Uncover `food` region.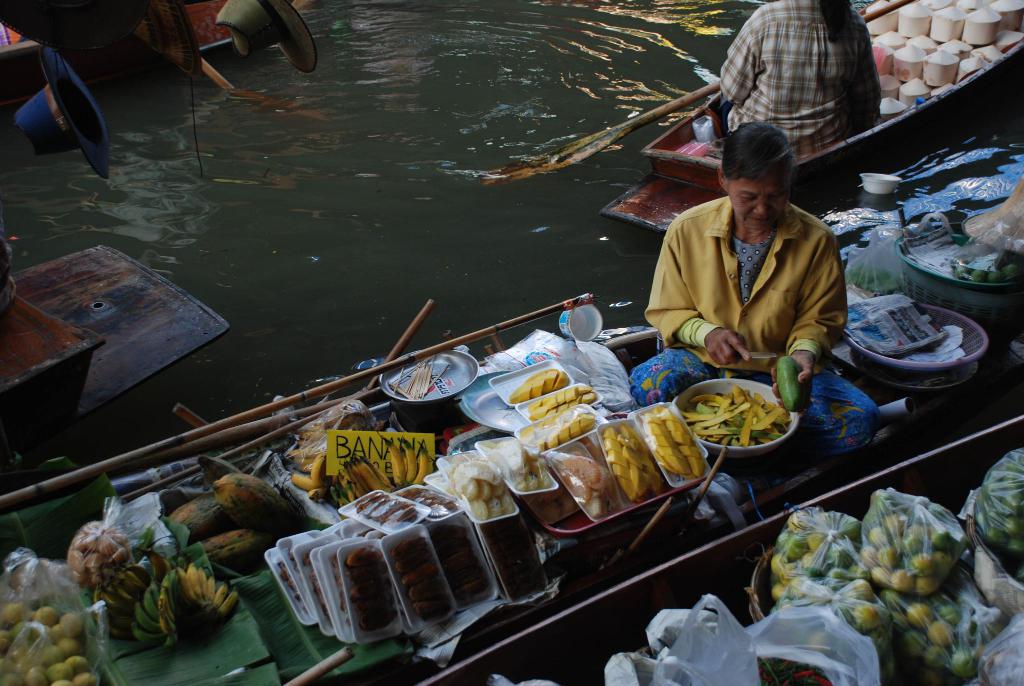
Uncovered: (x1=527, y1=379, x2=595, y2=418).
